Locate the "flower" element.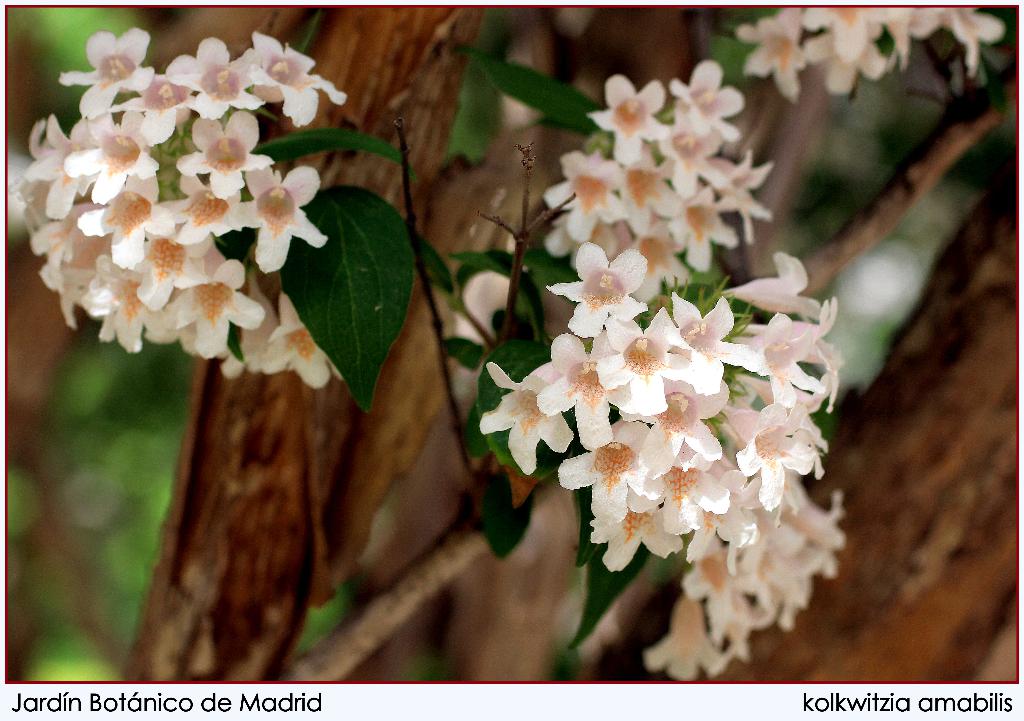
Element bbox: {"x1": 609, "y1": 210, "x2": 689, "y2": 306}.
